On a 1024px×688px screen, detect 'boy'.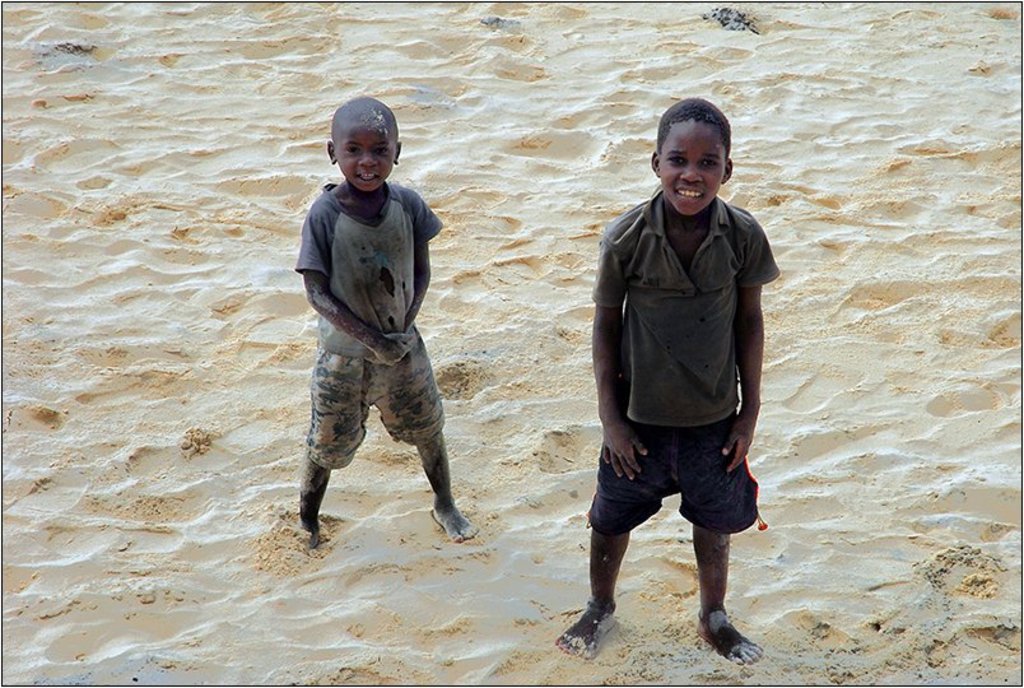
[294, 97, 479, 544].
